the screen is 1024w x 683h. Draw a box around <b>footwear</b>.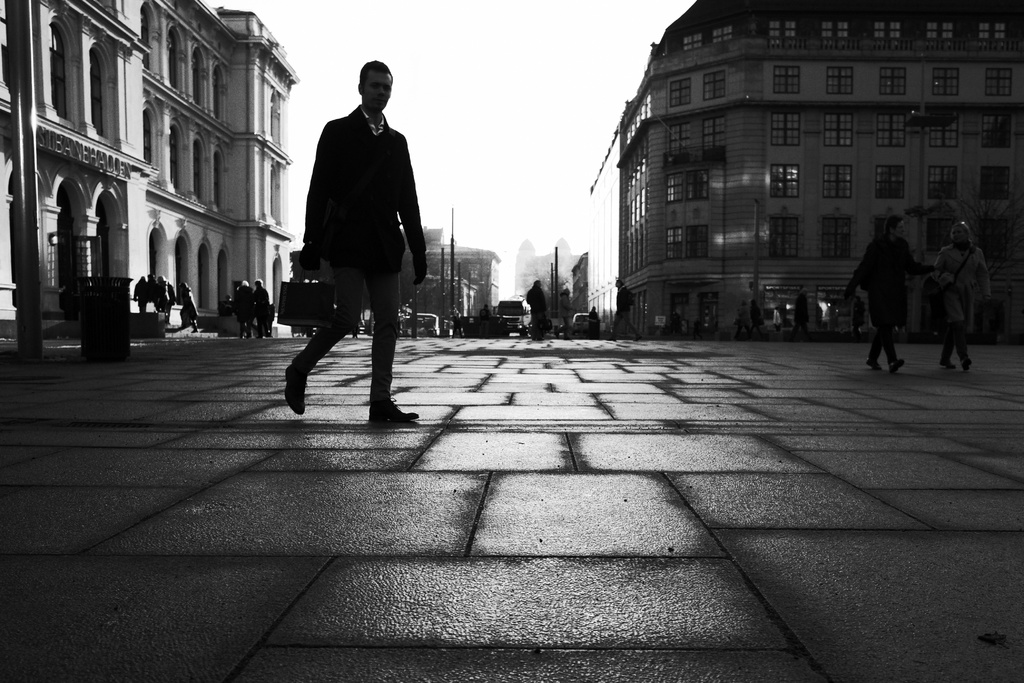
940/358/957/370.
